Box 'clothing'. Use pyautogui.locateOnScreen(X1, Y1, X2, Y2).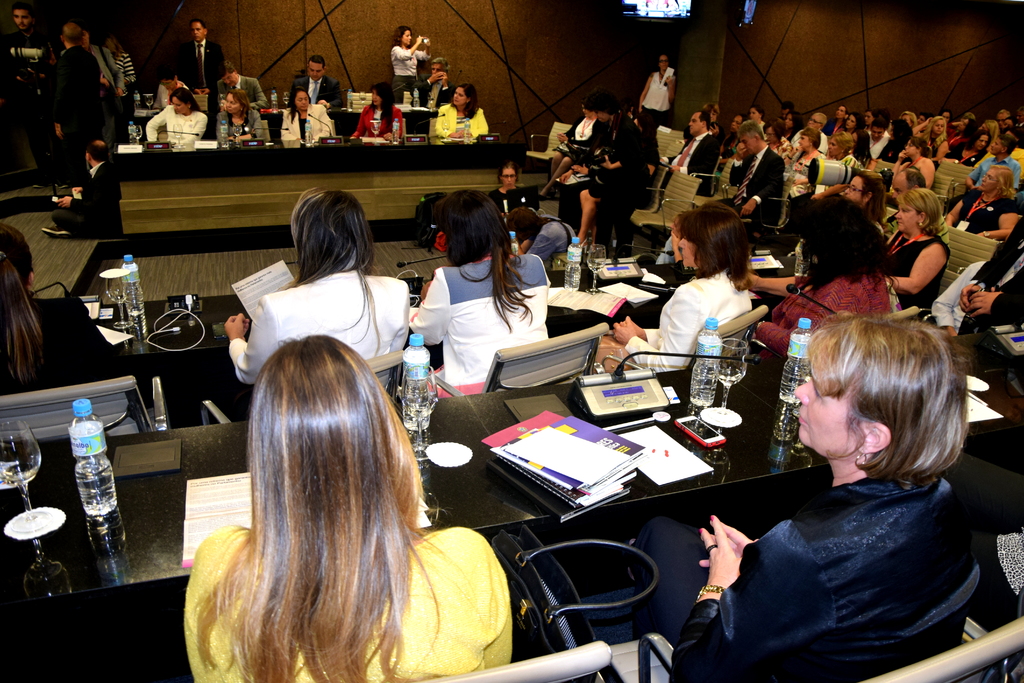
pyautogui.locateOnScreen(217, 74, 268, 111).
